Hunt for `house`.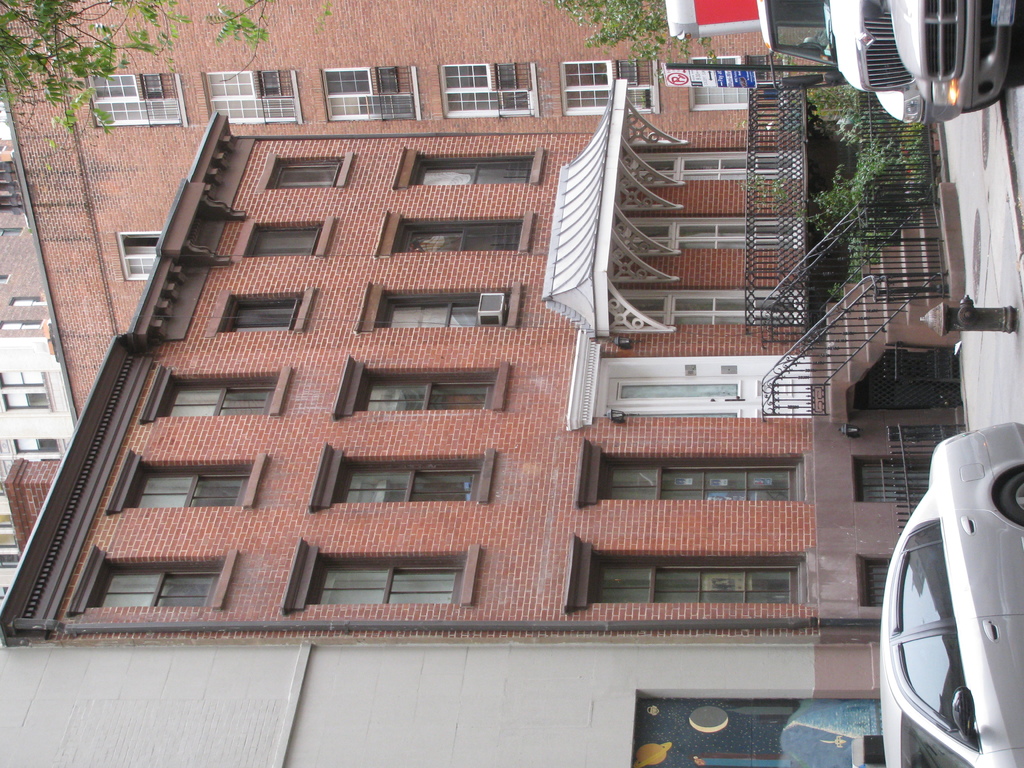
Hunted down at x1=0, y1=8, x2=1023, y2=715.
